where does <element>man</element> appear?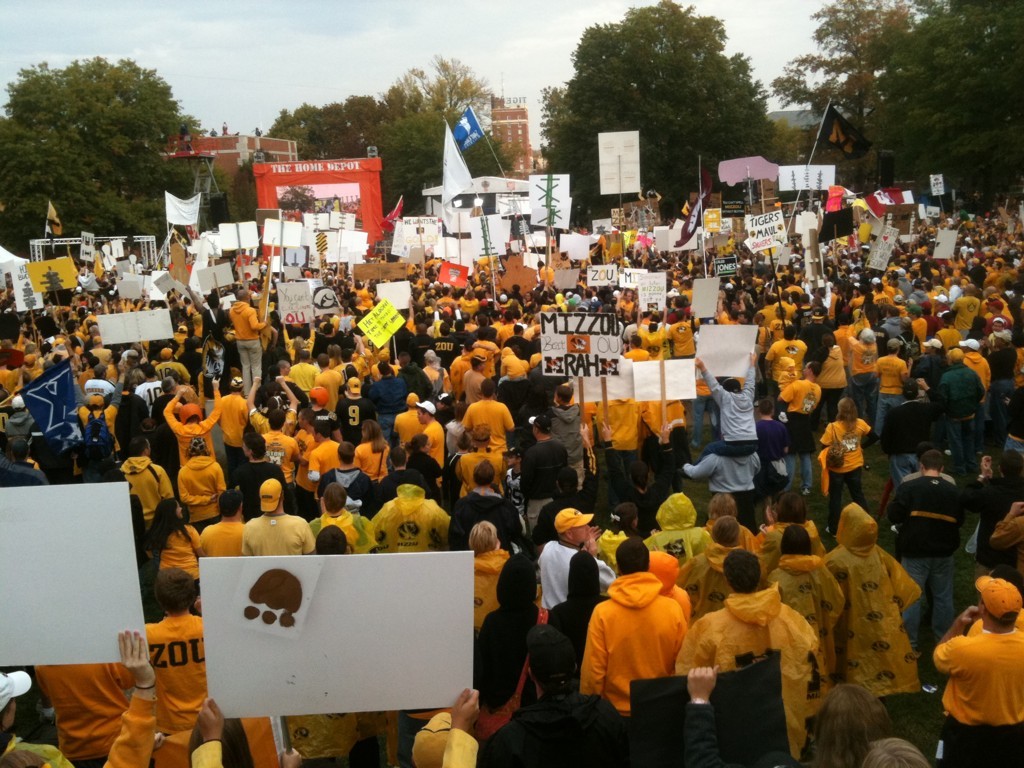
Appears at select_region(925, 579, 1023, 760).
